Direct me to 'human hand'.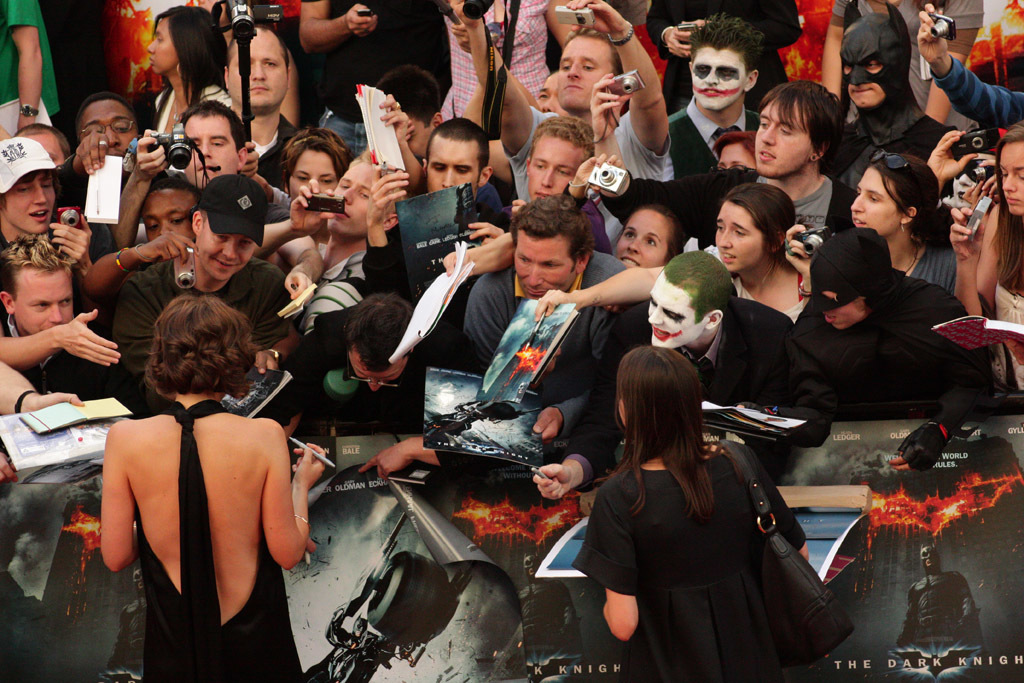
Direction: locate(924, 130, 979, 181).
